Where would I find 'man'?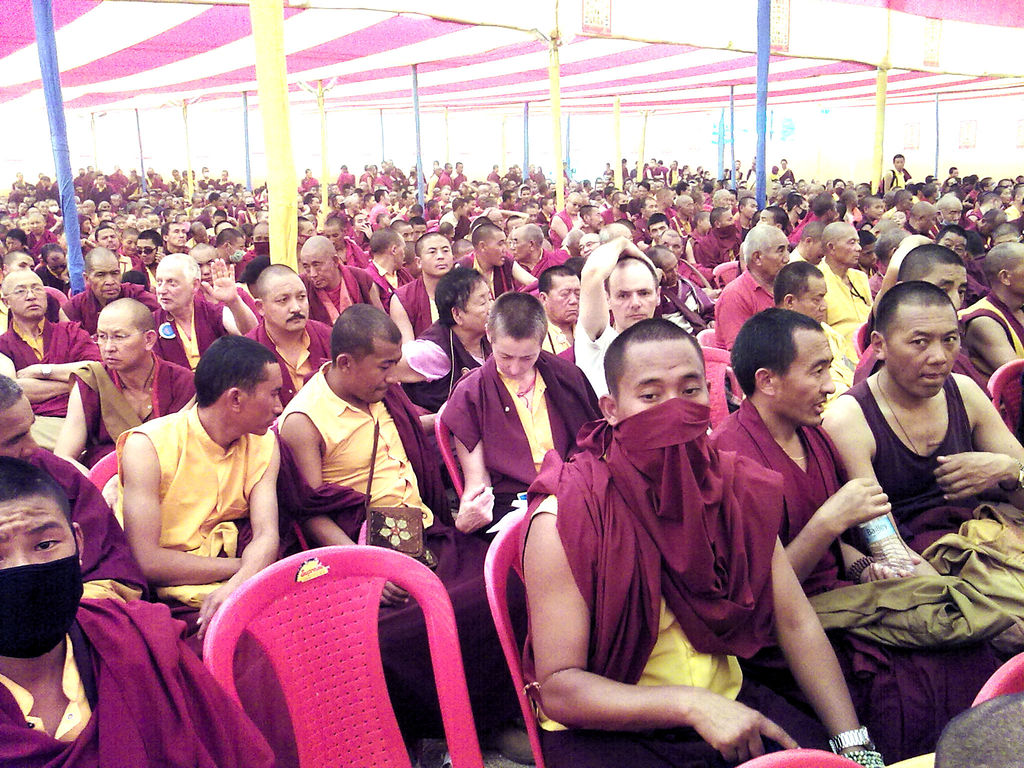
At BBox(159, 221, 186, 248).
